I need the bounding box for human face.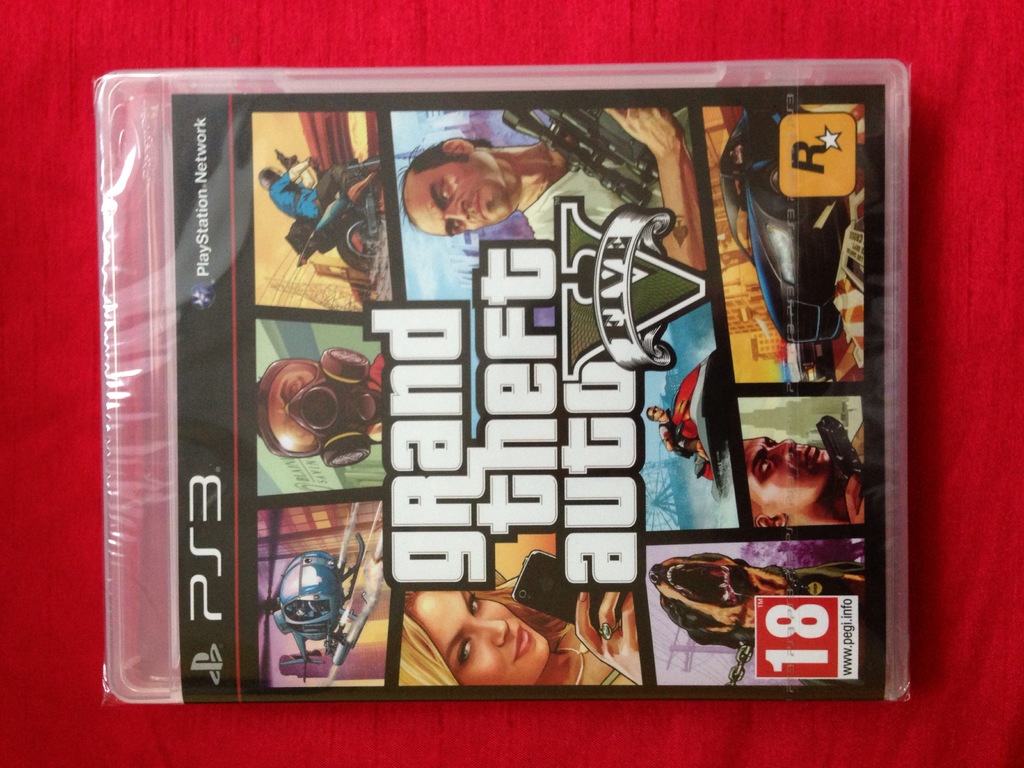
Here it is: box=[258, 359, 315, 452].
